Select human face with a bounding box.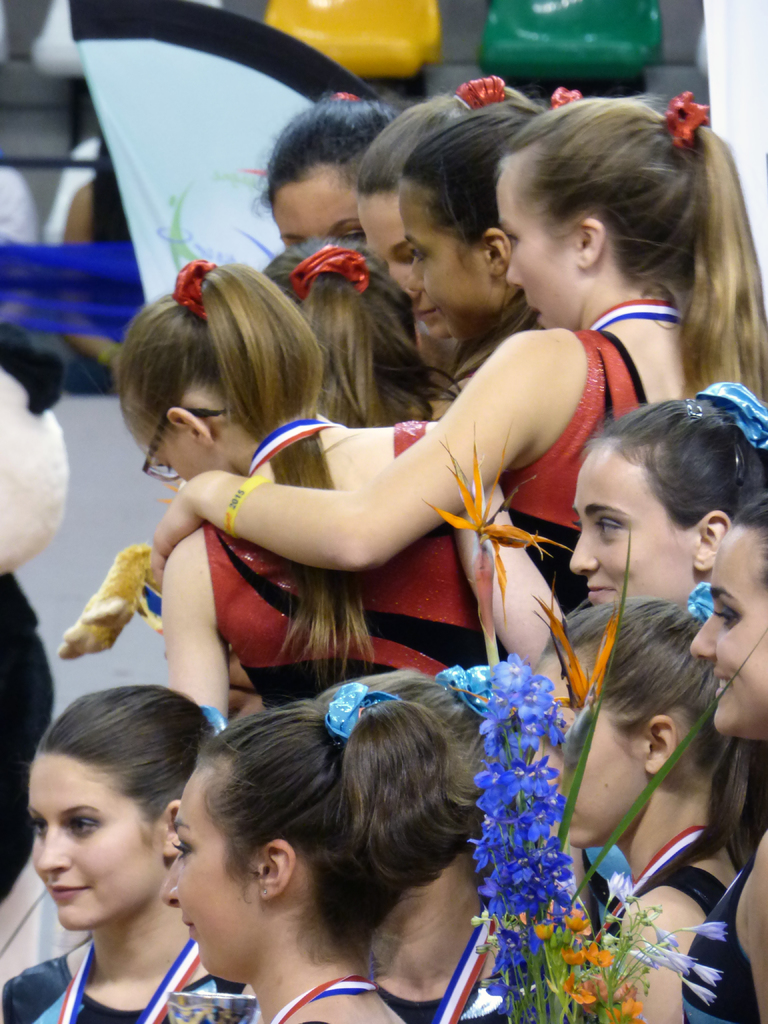
l=129, t=428, r=226, b=481.
